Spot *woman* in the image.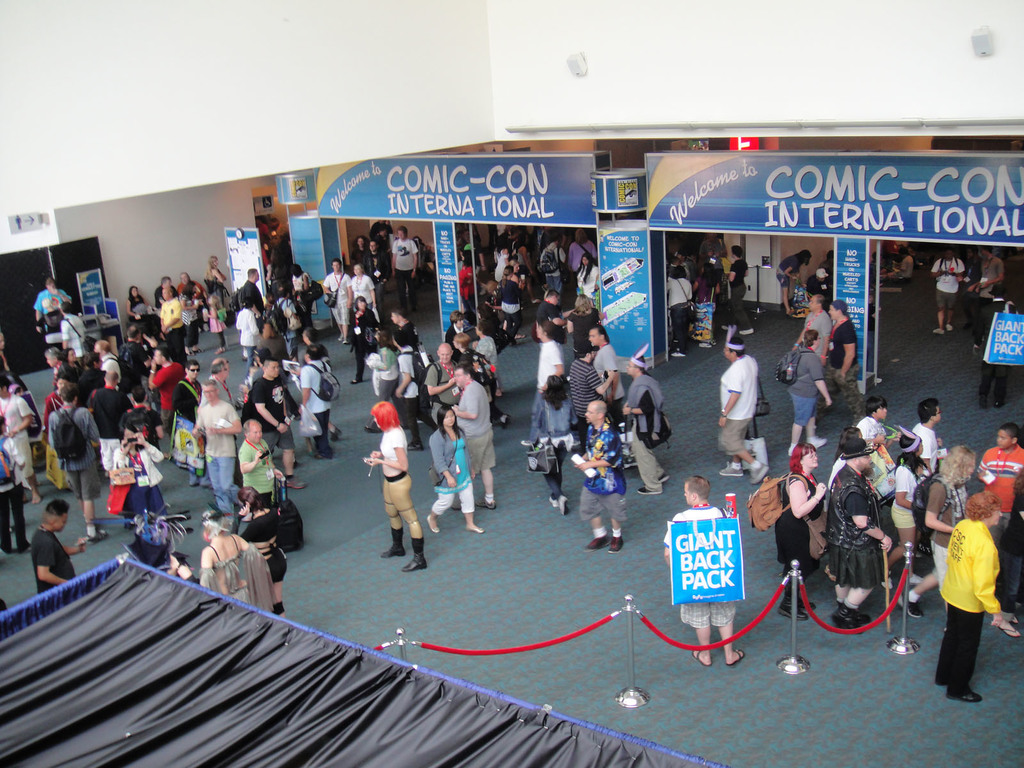
*woman* found at crop(499, 262, 529, 346).
